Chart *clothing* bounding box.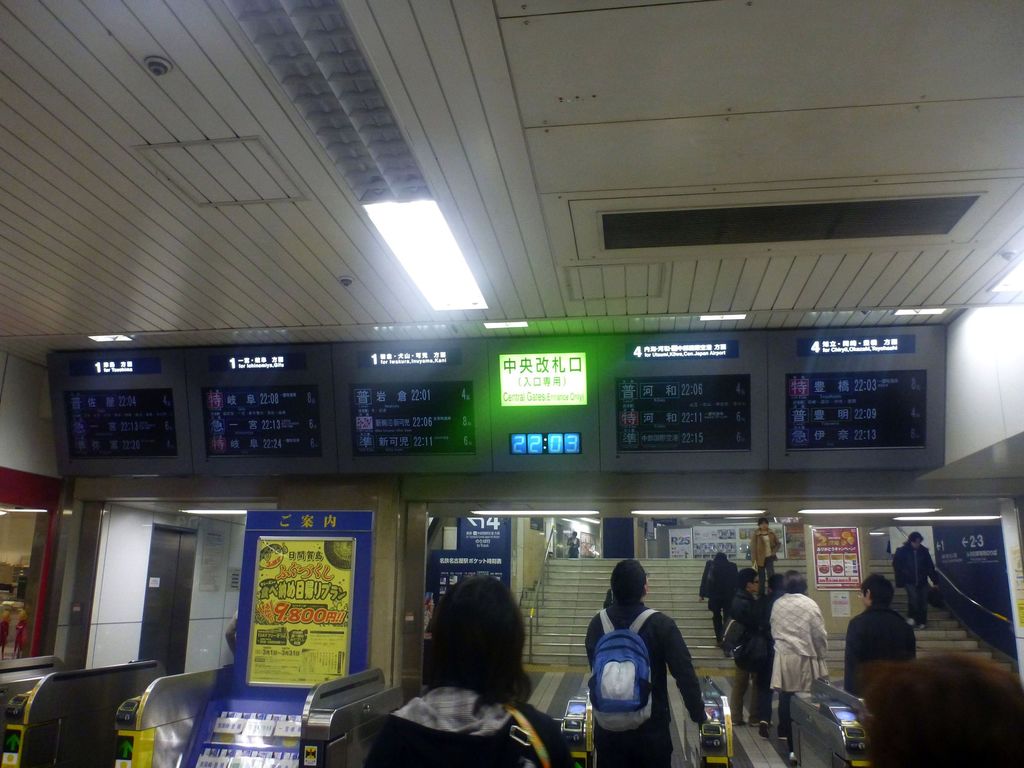
Charted: x1=580 y1=598 x2=708 y2=767.
